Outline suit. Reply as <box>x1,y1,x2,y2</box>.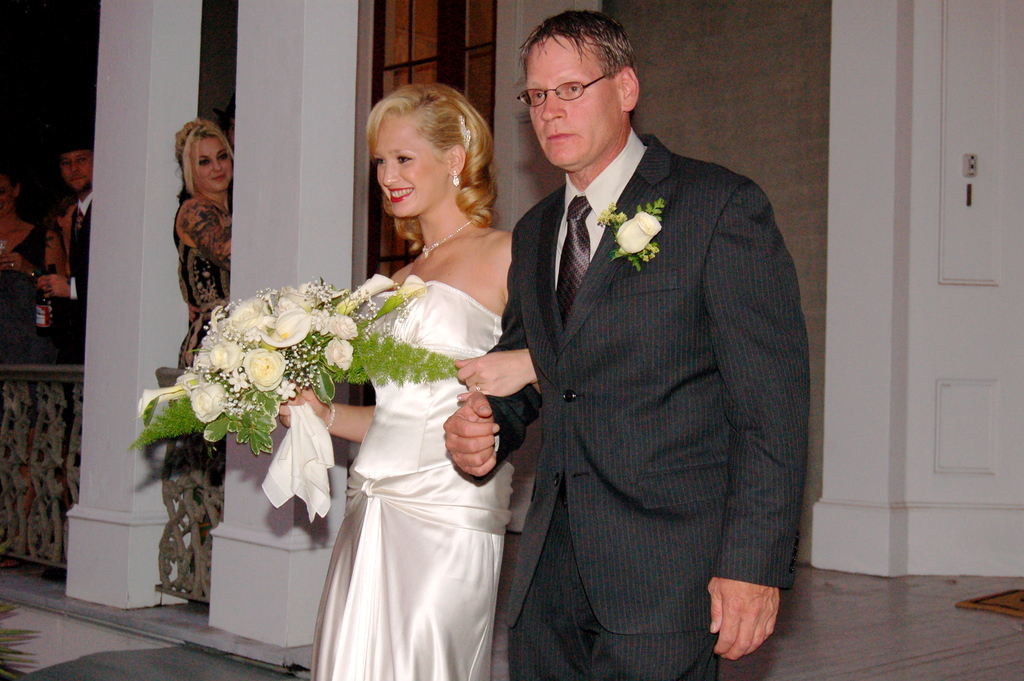
<box>59,194,98,356</box>.
